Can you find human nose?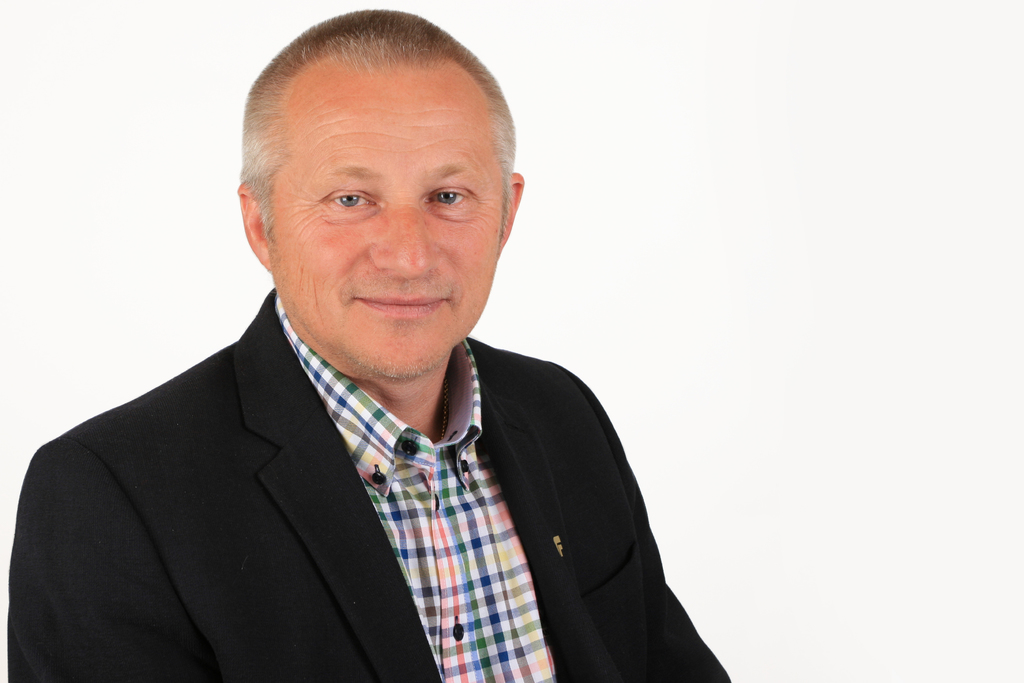
Yes, bounding box: [365,208,435,281].
